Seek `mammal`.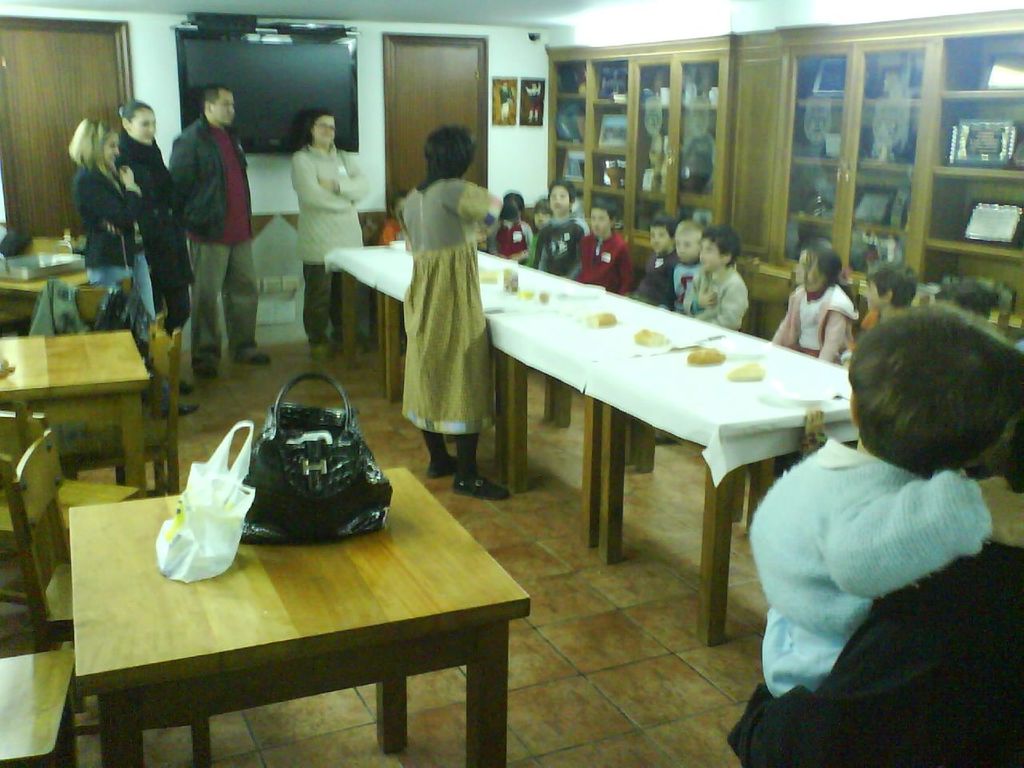
pyautogui.locateOnScreen(841, 261, 920, 374).
